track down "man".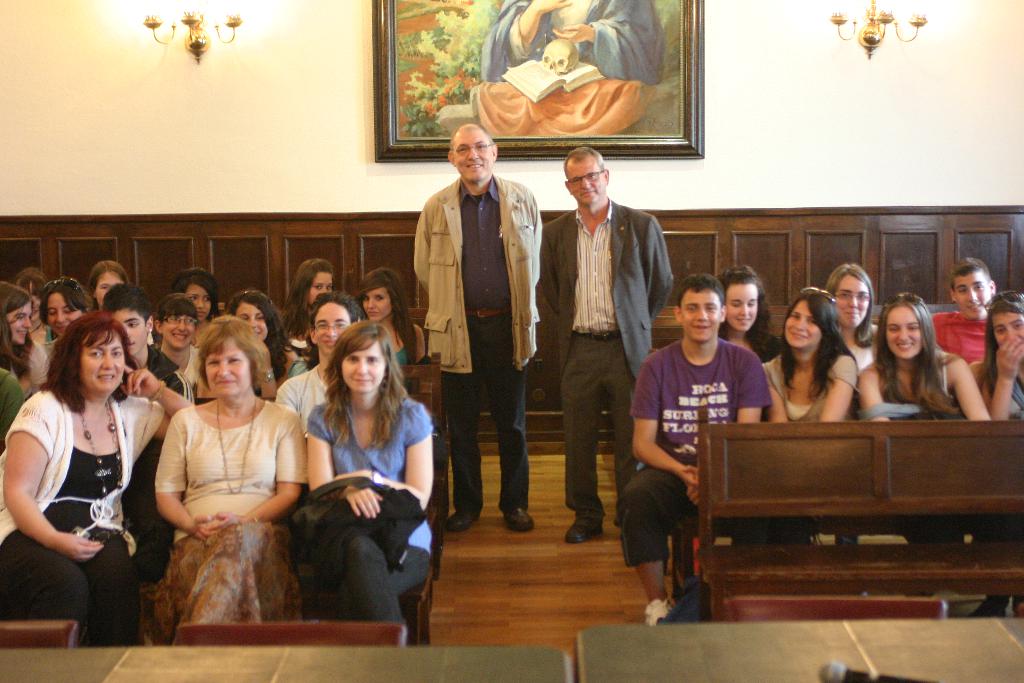
Tracked to select_region(412, 116, 554, 545).
